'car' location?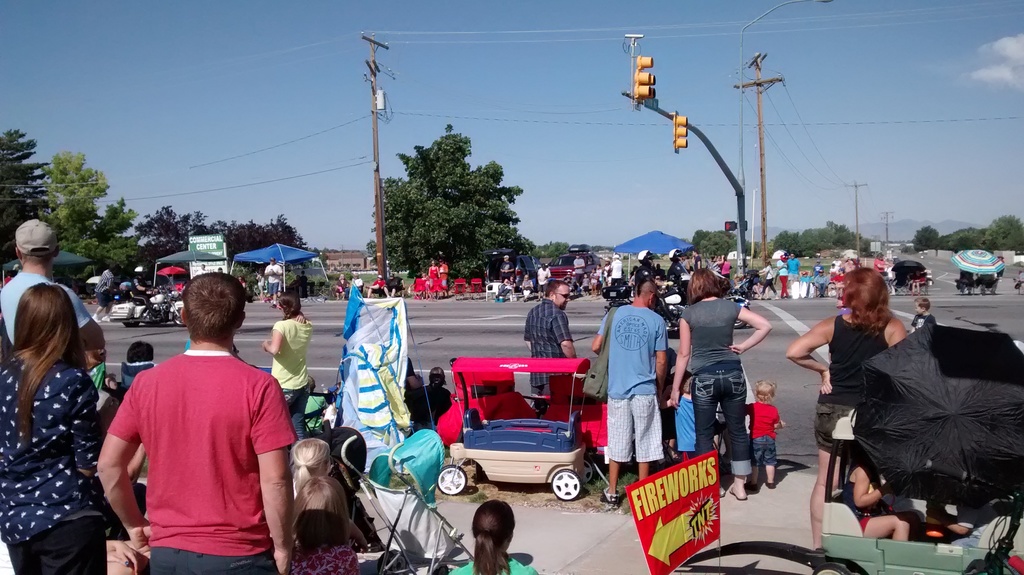
{"left": 479, "top": 248, "right": 541, "bottom": 291}
